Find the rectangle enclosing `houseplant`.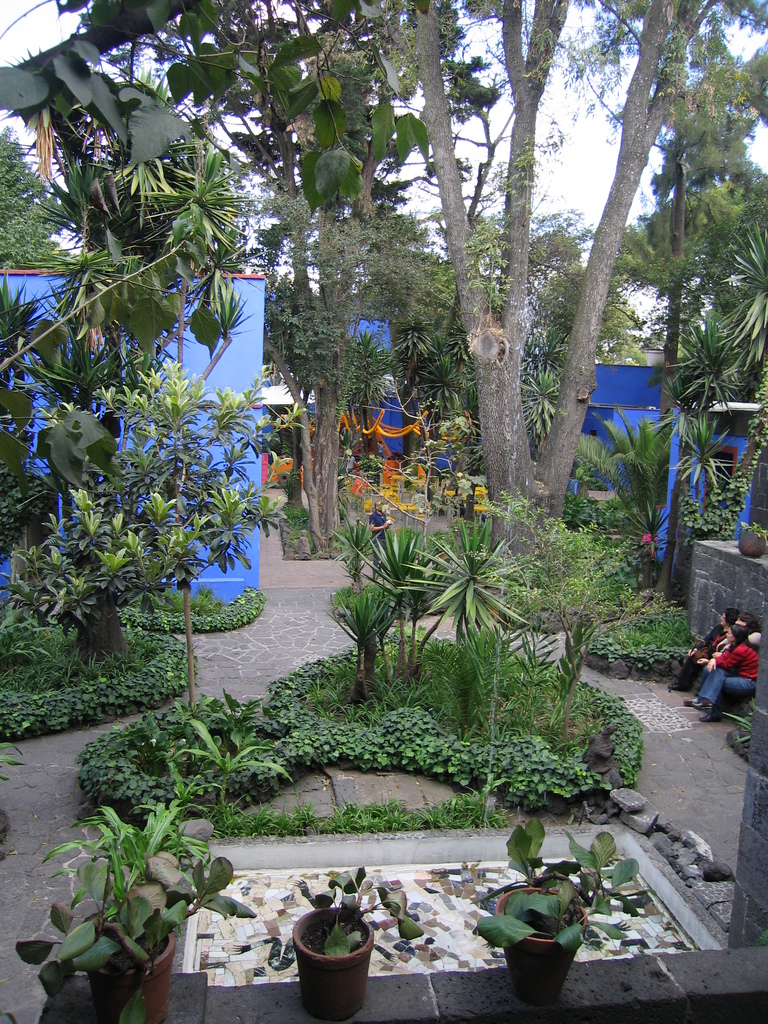
469,814,646,1013.
